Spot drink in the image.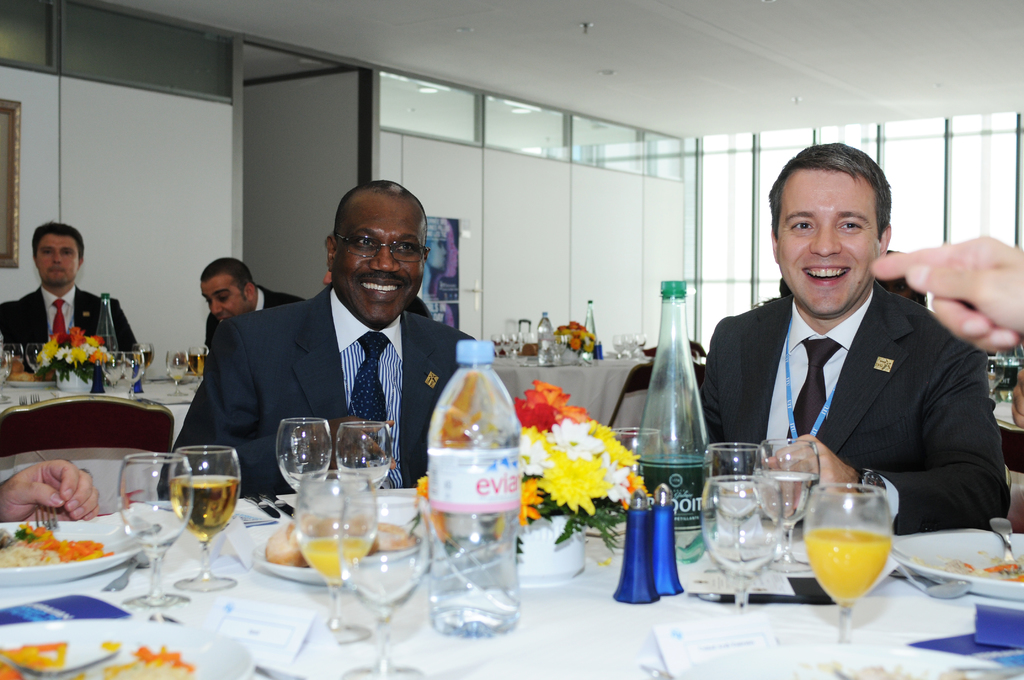
drink found at (x1=356, y1=562, x2=424, y2=608).
